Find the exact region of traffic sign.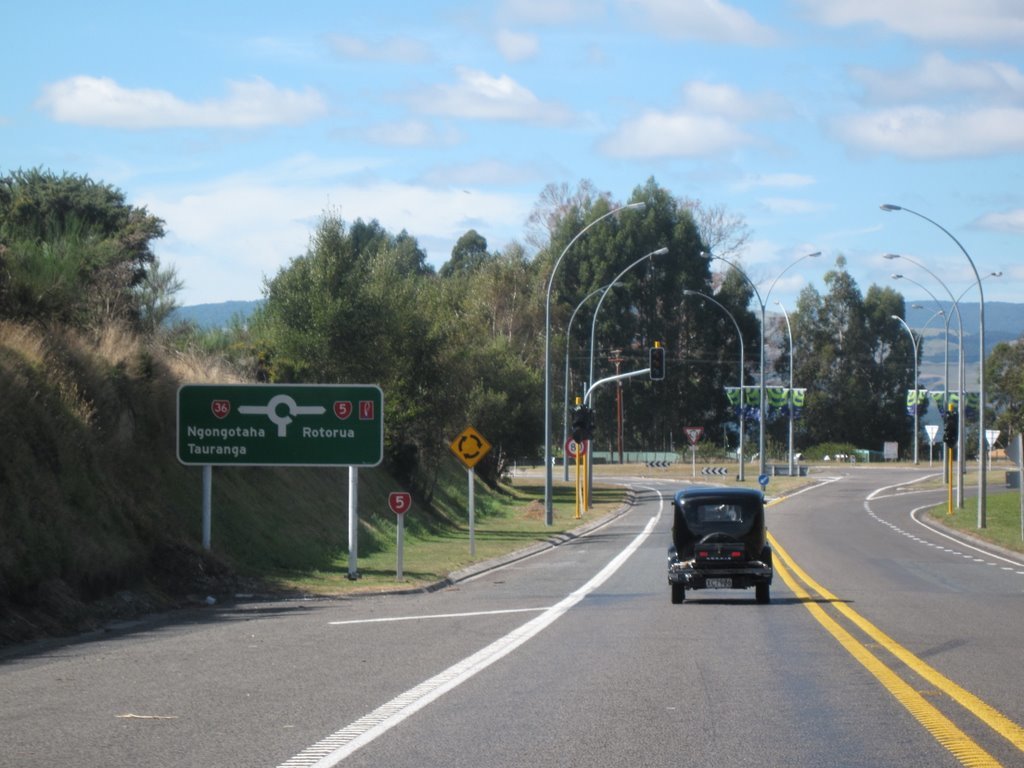
Exact region: <box>565,439,586,456</box>.
